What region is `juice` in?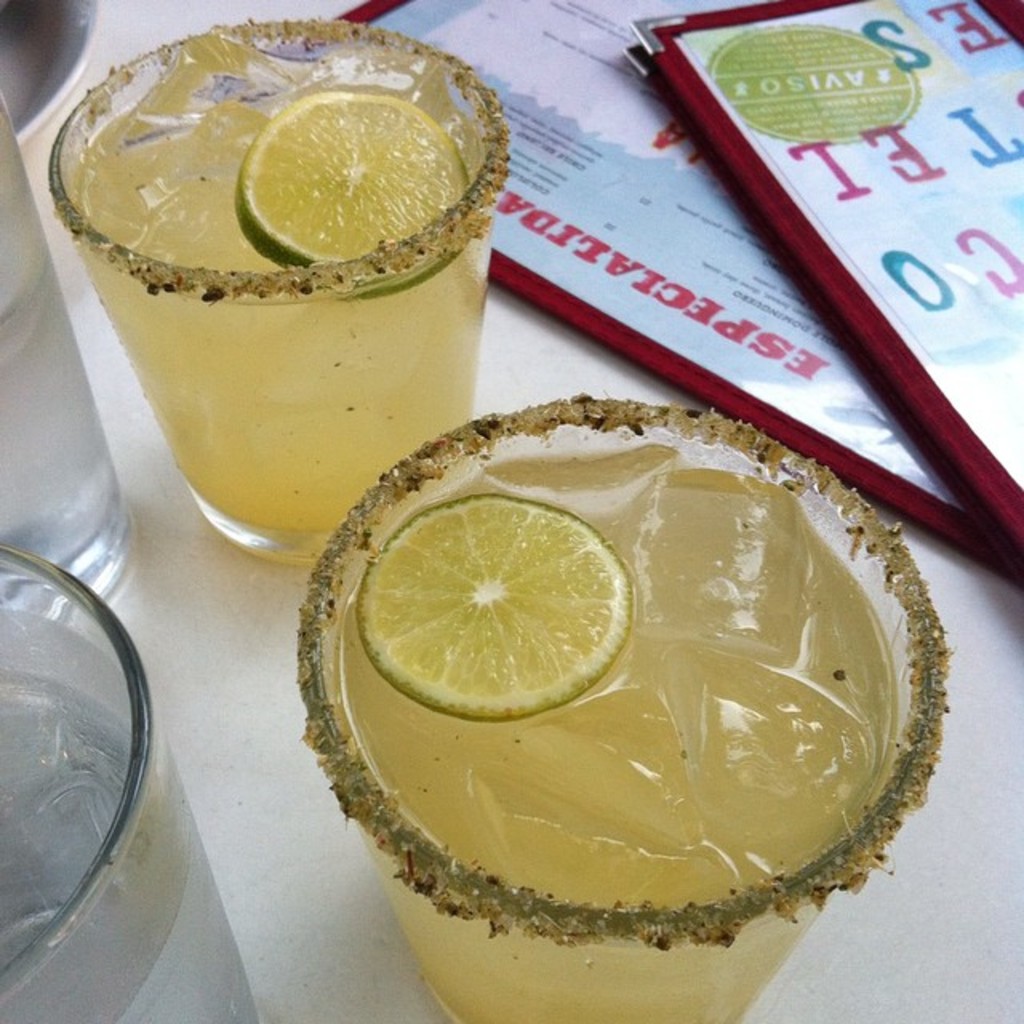
region(0, 240, 122, 566).
